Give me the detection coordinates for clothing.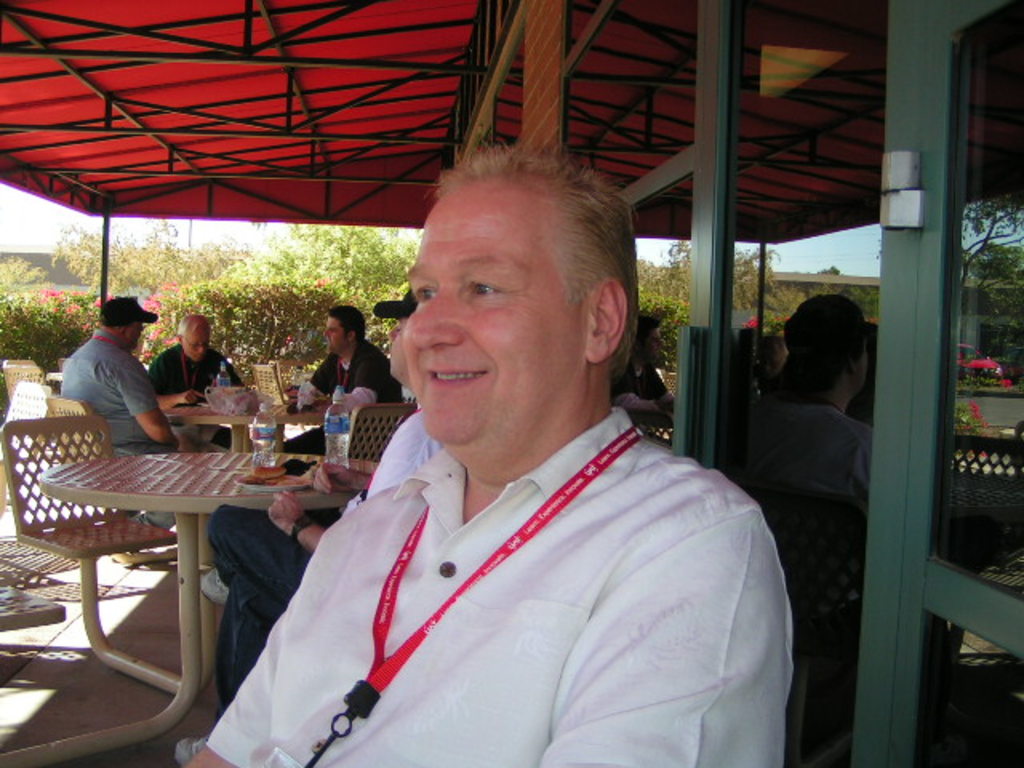
747:400:878:518.
